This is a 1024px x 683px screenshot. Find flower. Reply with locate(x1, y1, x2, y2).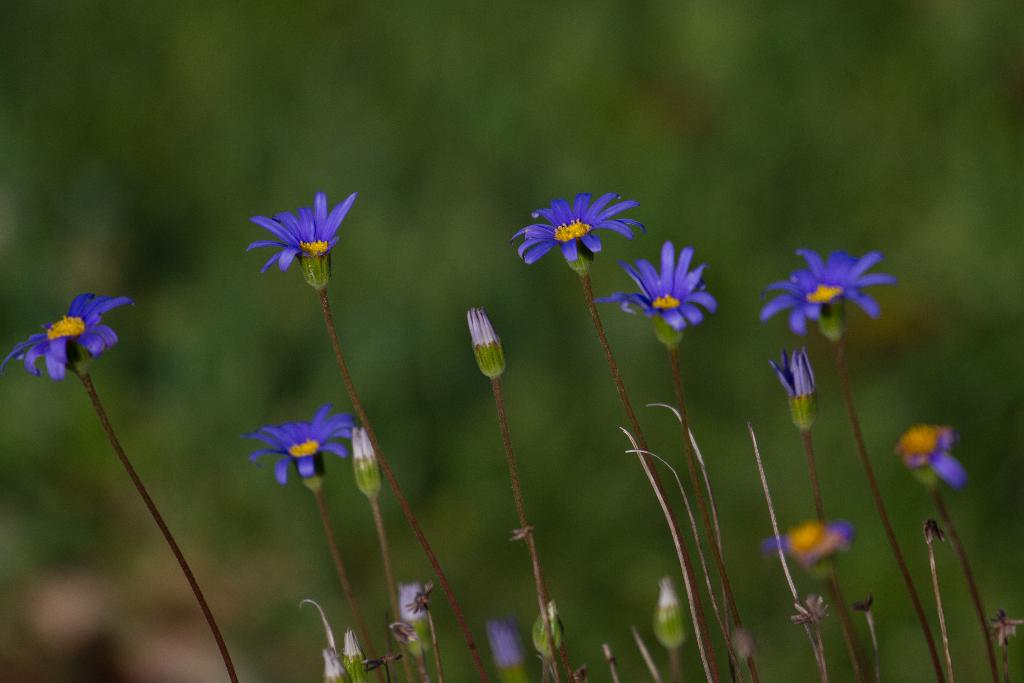
locate(765, 342, 816, 399).
